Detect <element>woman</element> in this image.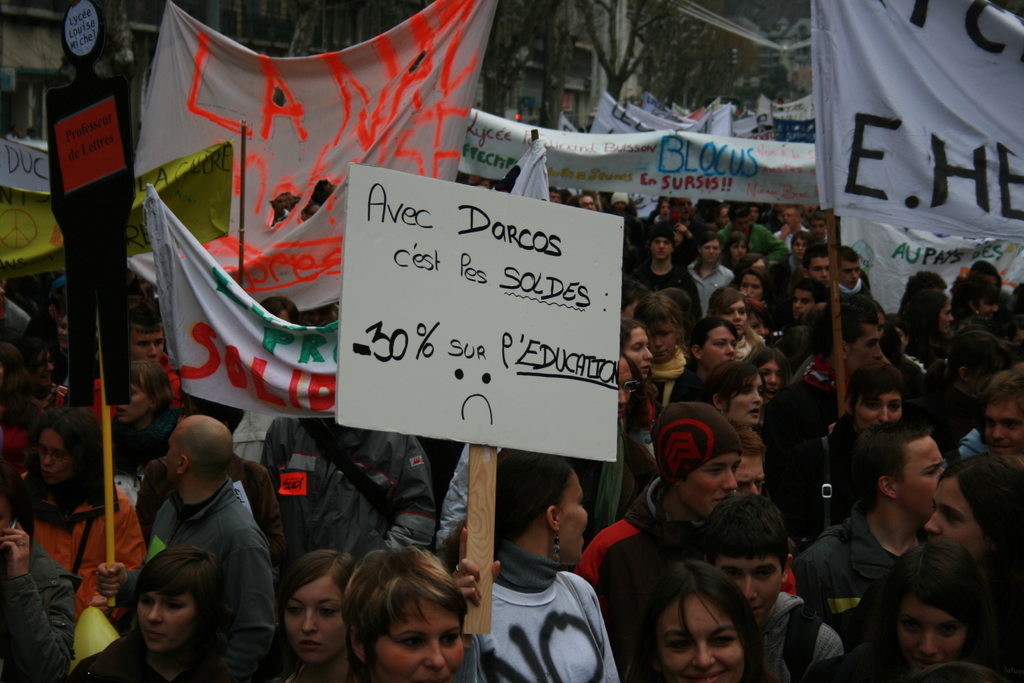
Detection: bbox=(611, 547, 794, 682).
